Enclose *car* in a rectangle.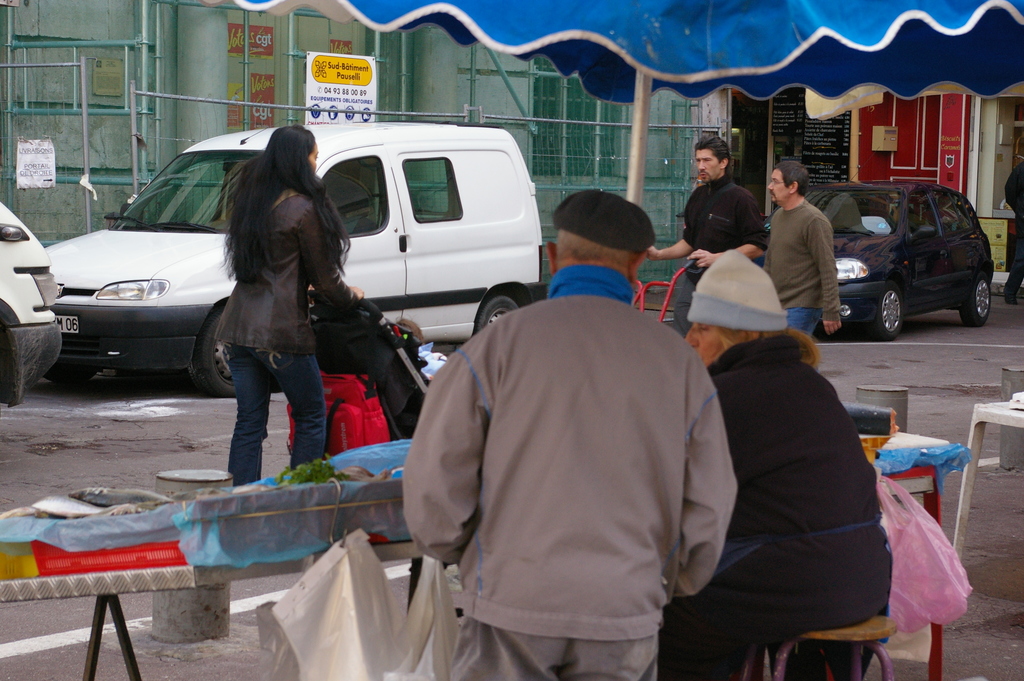
808, 168, 1002, 342.
